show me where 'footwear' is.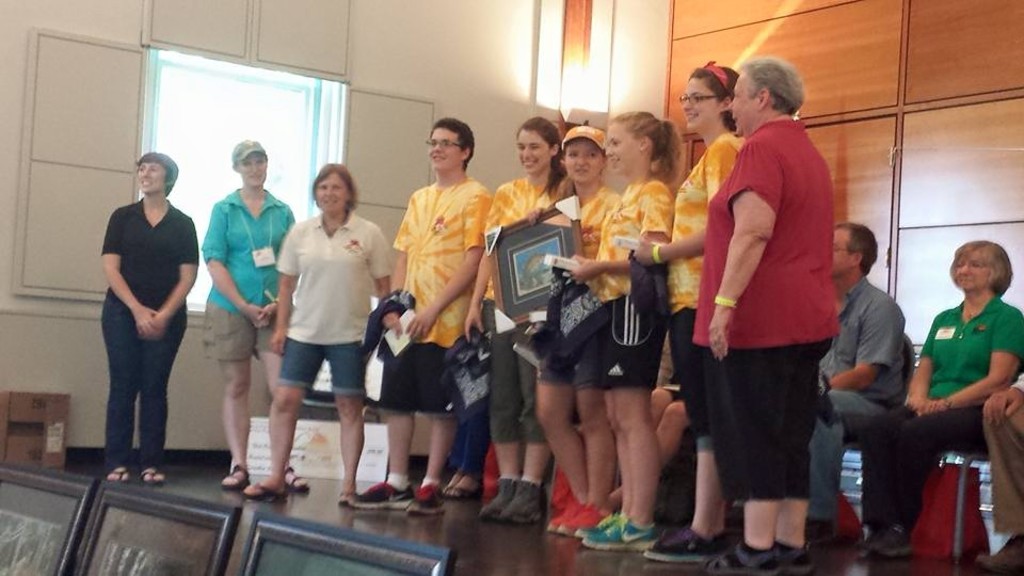
'footwear' is at (left=222, top=464, right=250, bottom=486).
